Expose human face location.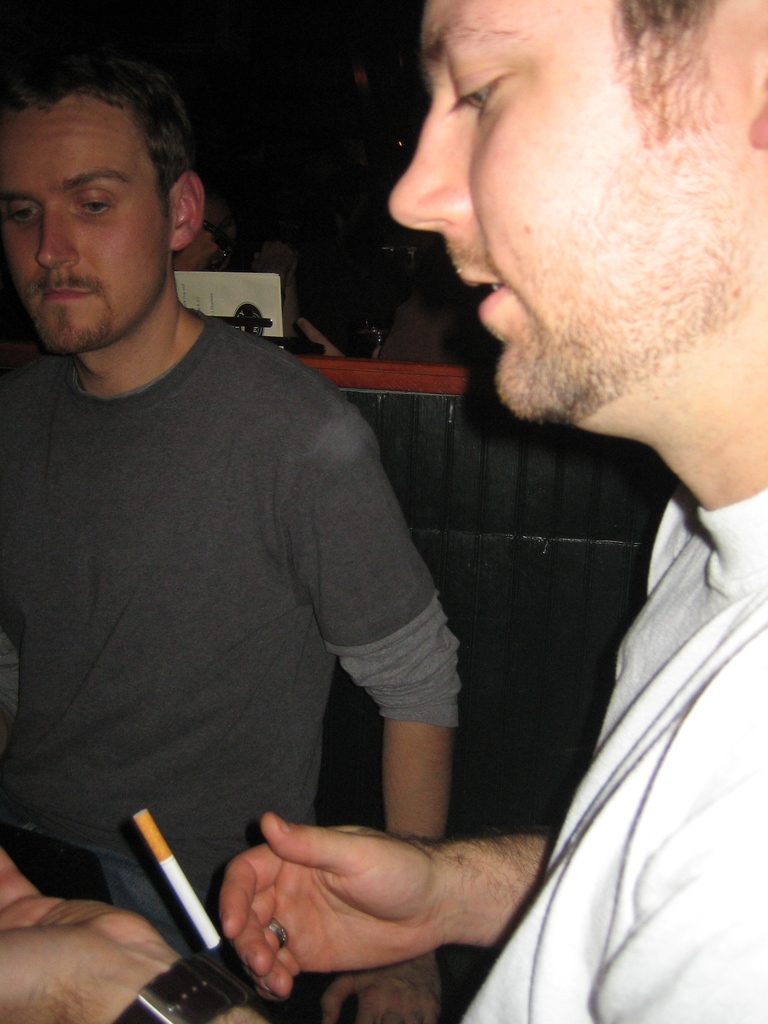
Exposed at {"x1": 0, "y1": 104, "x2": 175, "y2": 365}.
